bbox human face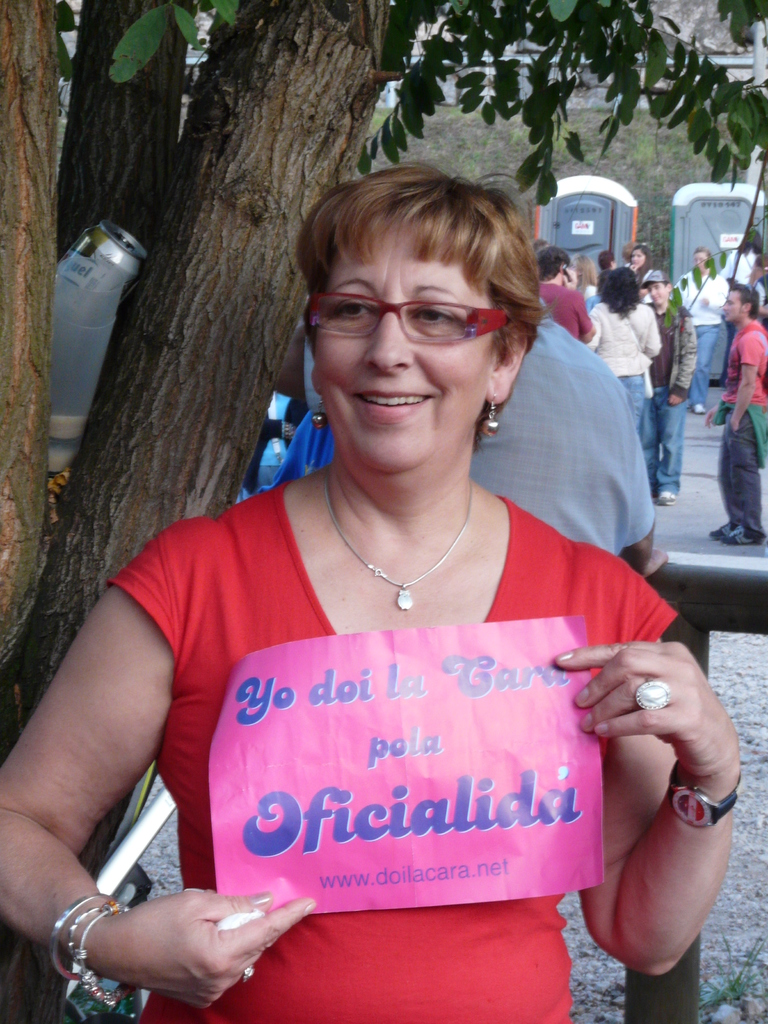
304:216:499:483
